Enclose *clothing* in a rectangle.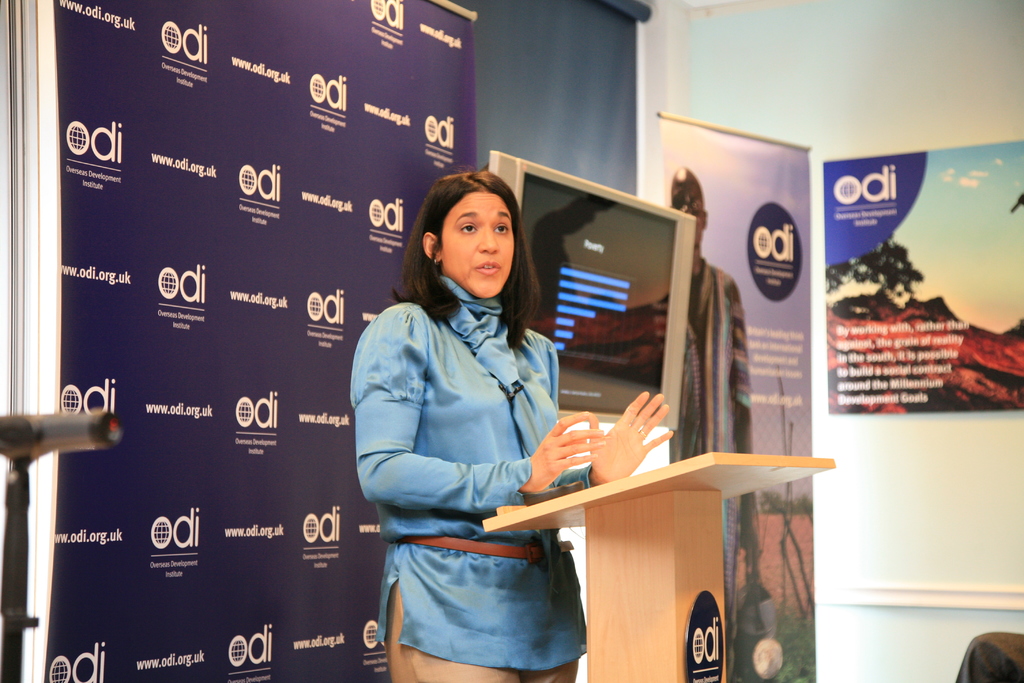
bbox=[349, 217, 597, 645].
